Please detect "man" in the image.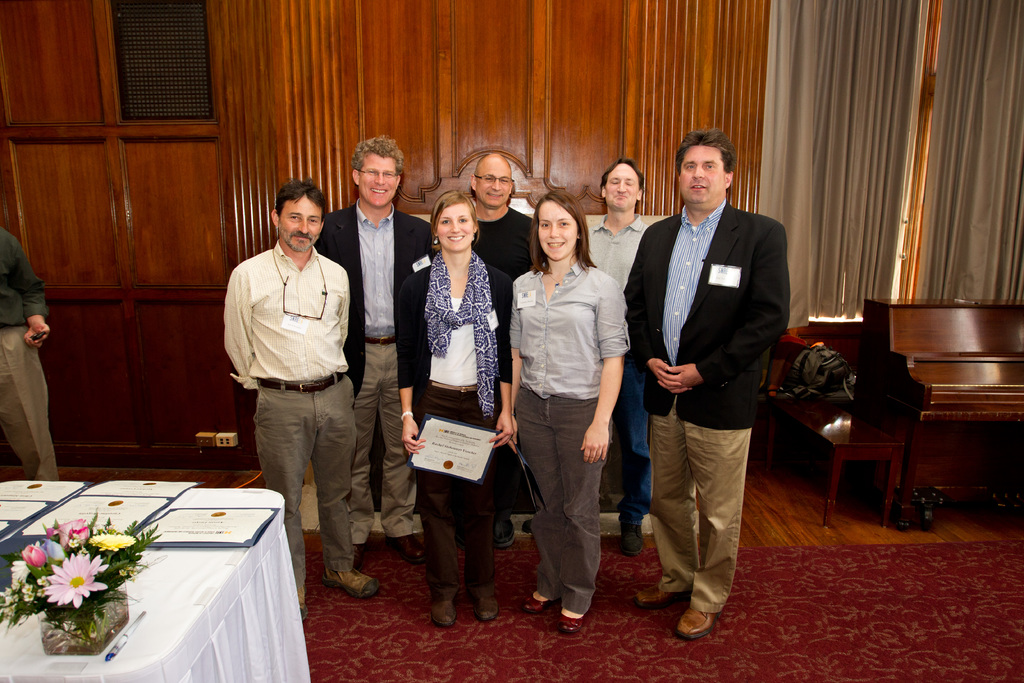
312 136 431 571.
